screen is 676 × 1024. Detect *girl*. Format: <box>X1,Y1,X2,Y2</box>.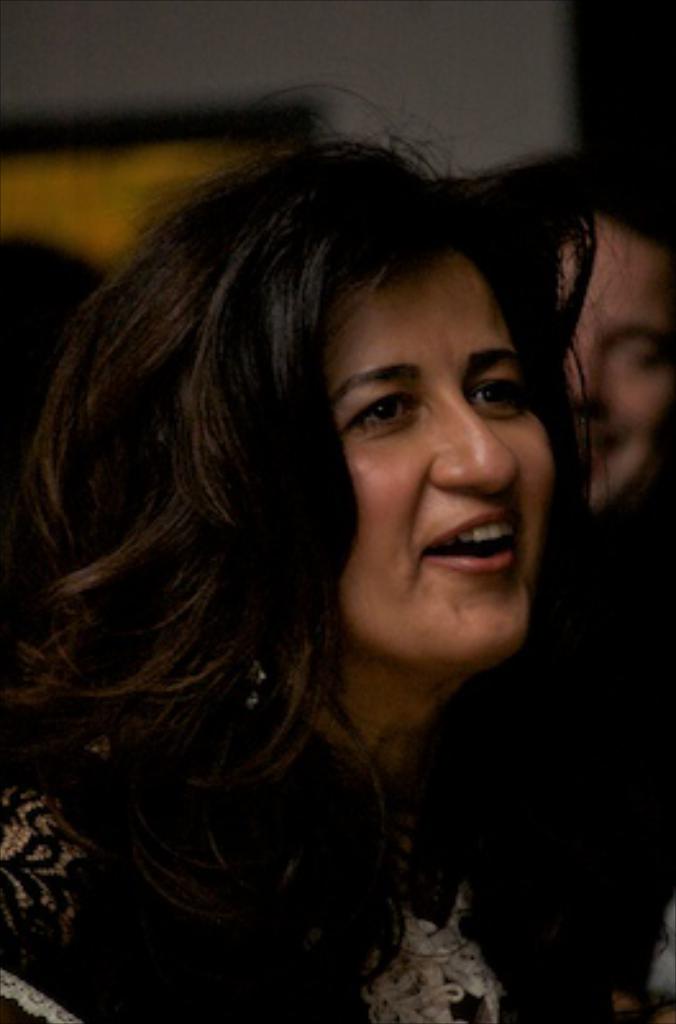
<box>10,87,673,1021</box>.
